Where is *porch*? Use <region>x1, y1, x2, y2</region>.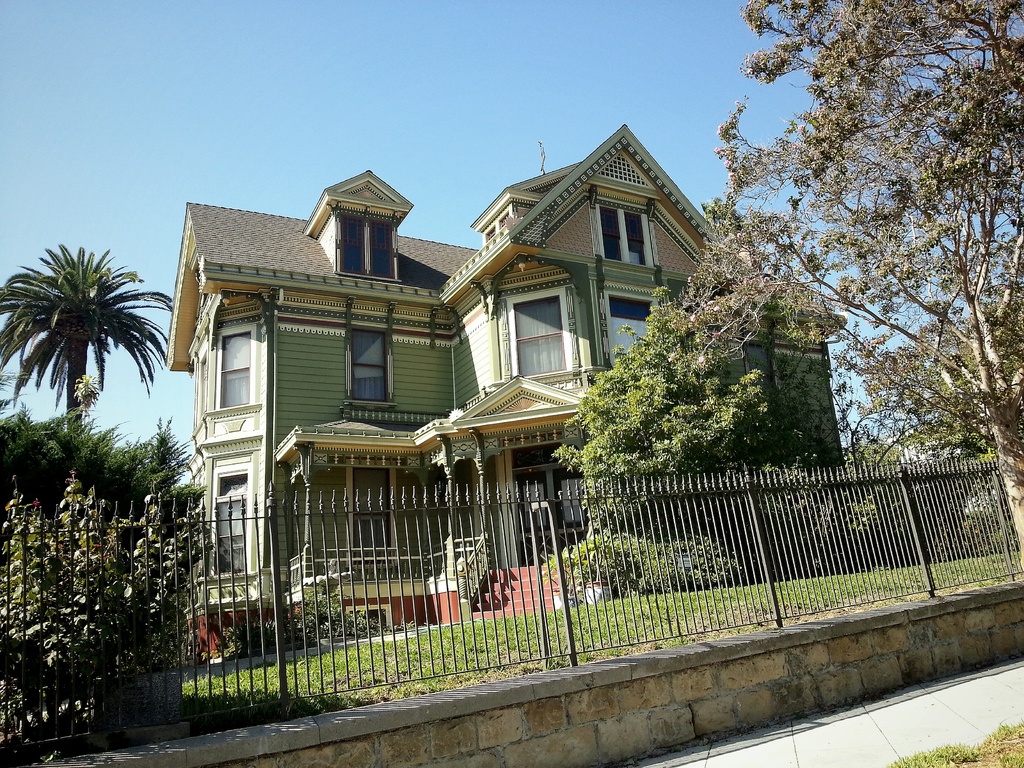
<region>0, 448, 1023, 767</region>.
